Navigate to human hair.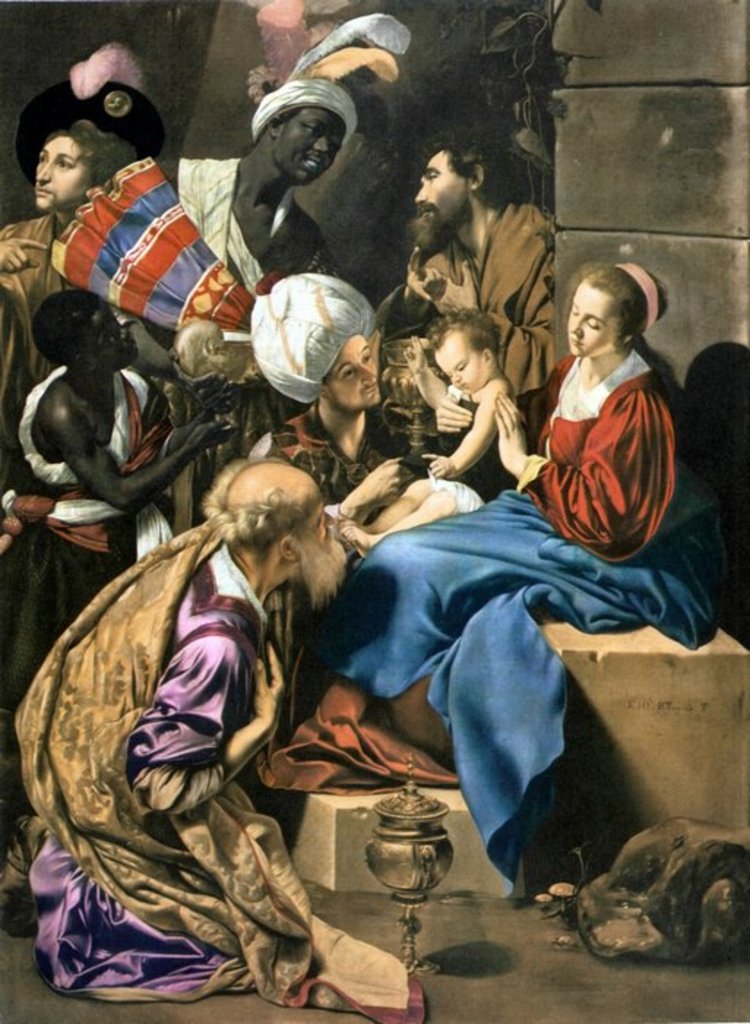
Navigation target: select_region(418, 123, 520, 209).
